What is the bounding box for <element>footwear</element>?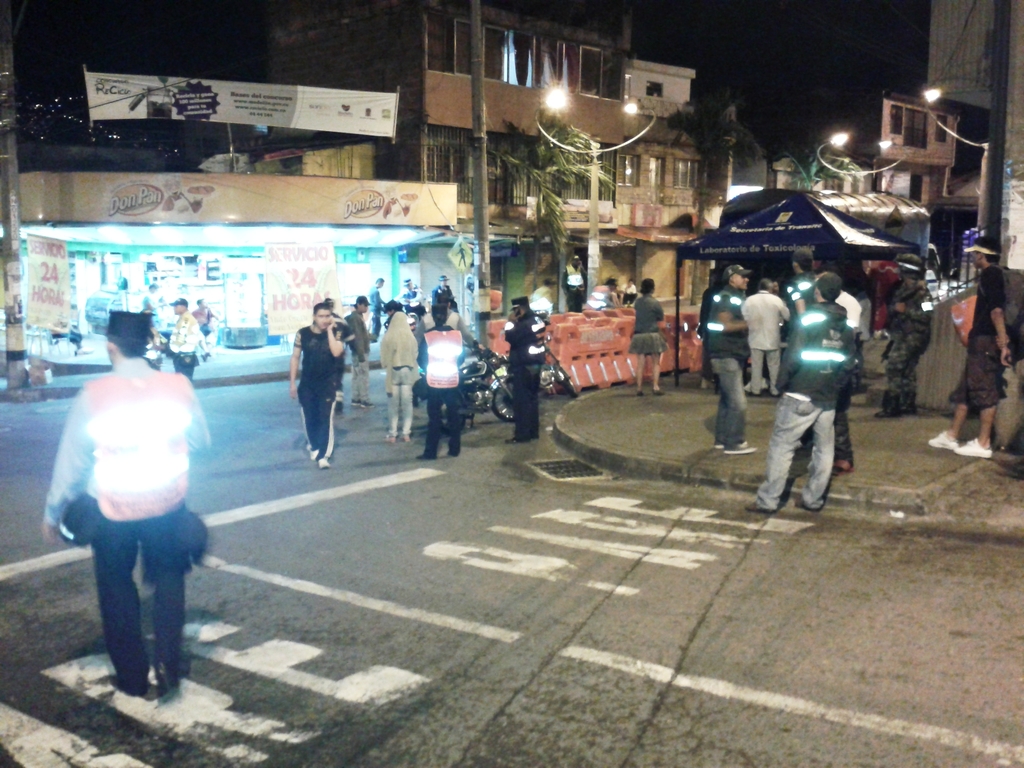
728 440 755 454.
